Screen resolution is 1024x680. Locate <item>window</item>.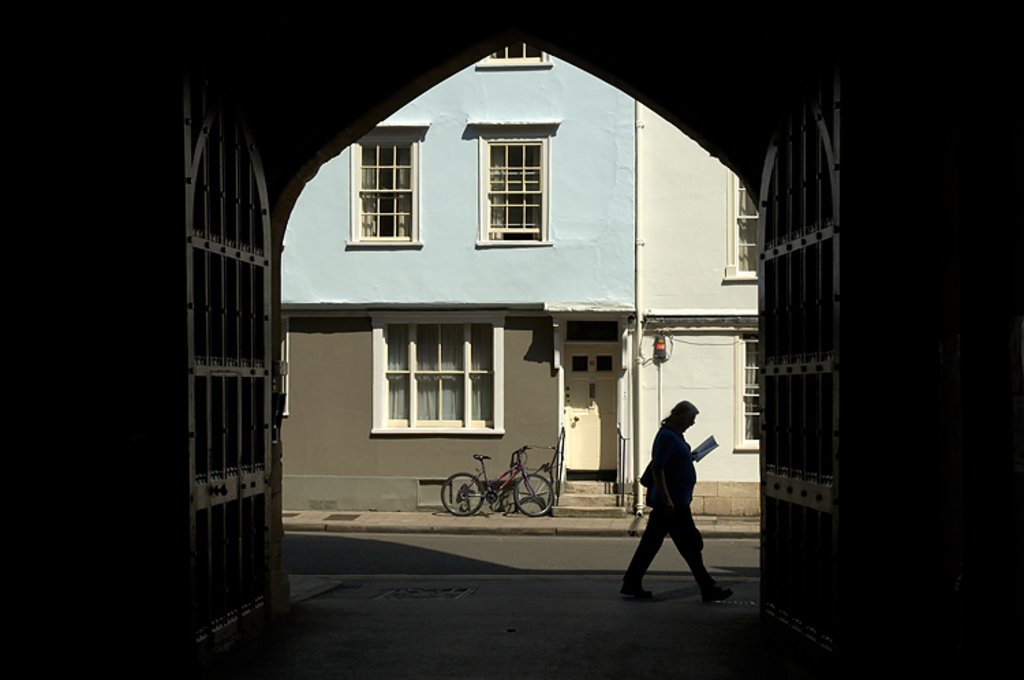
360/145/415/242.
